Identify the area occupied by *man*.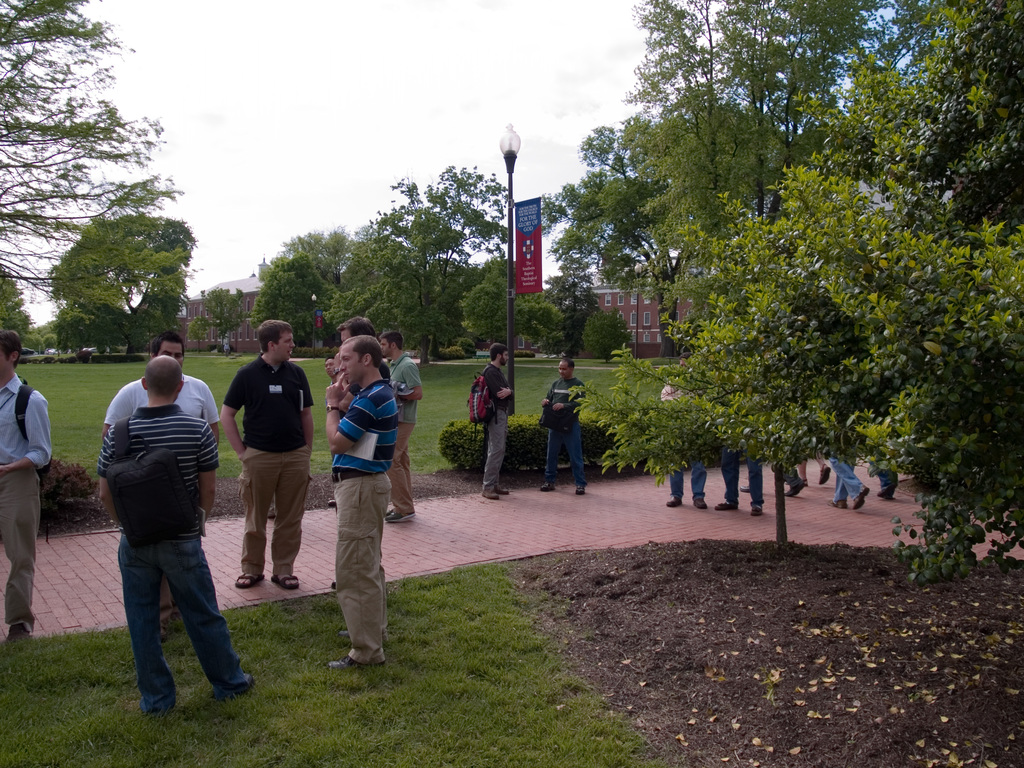
Area: [x1=538, y1=353, x2=591, y2=504].
